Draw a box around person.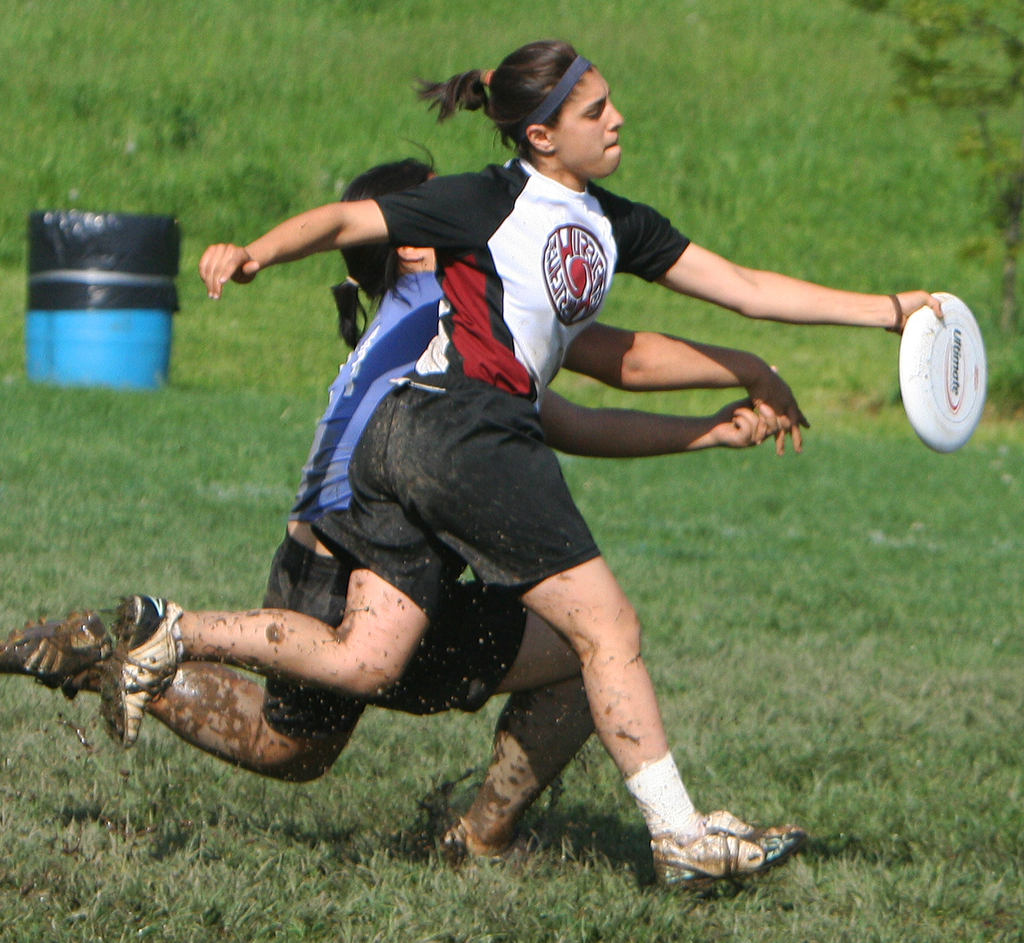
0:147:813:854.
